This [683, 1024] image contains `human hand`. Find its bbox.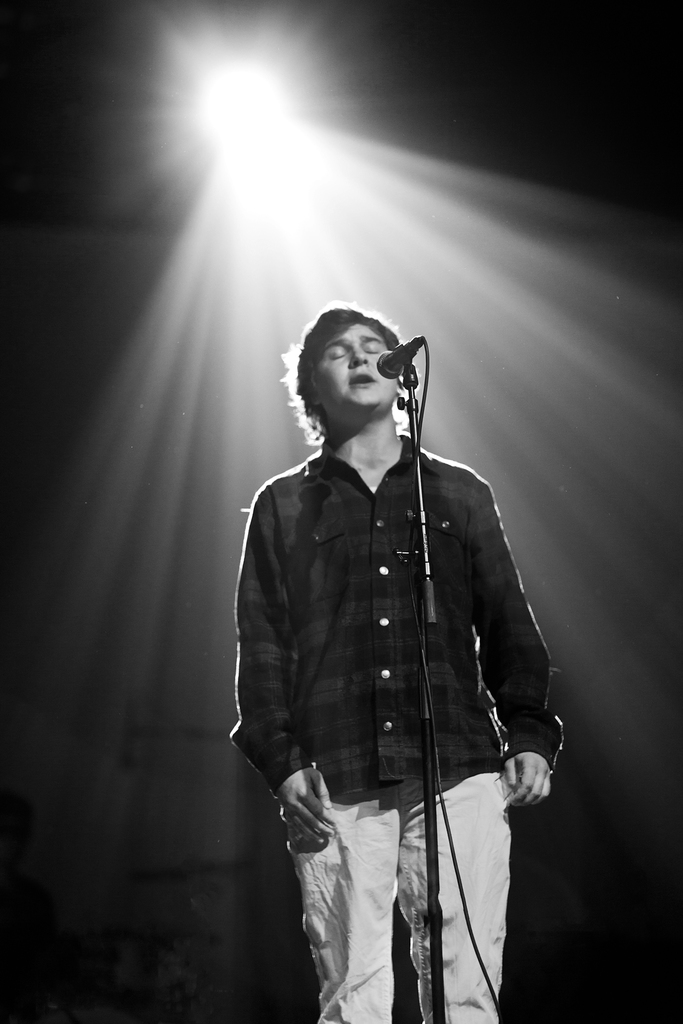
<region>278, 773, 347, 871</region>.
